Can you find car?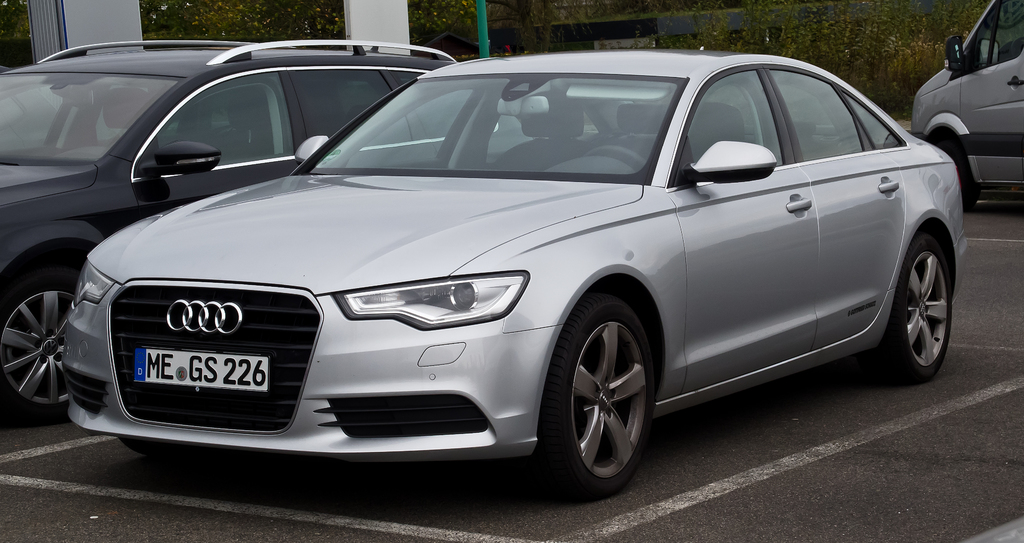
Yes, bounding box: {"x1": 58, "y1": 54, "x2": 962, "y2": 500}.
